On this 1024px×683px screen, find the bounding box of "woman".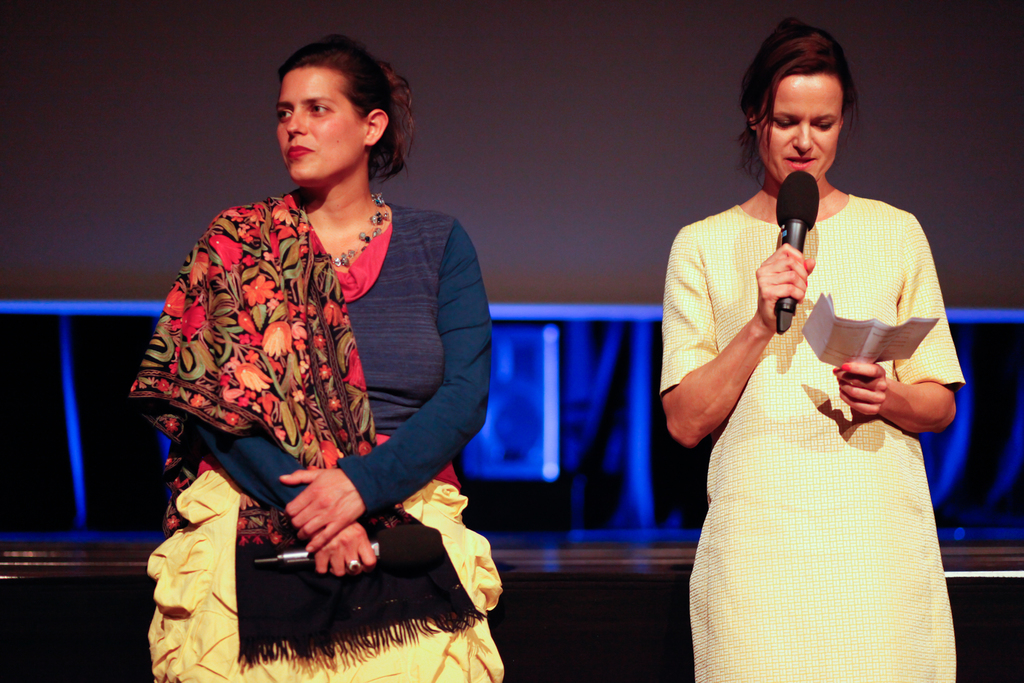
Bounding box: rect(131, 27, 507, 682).
